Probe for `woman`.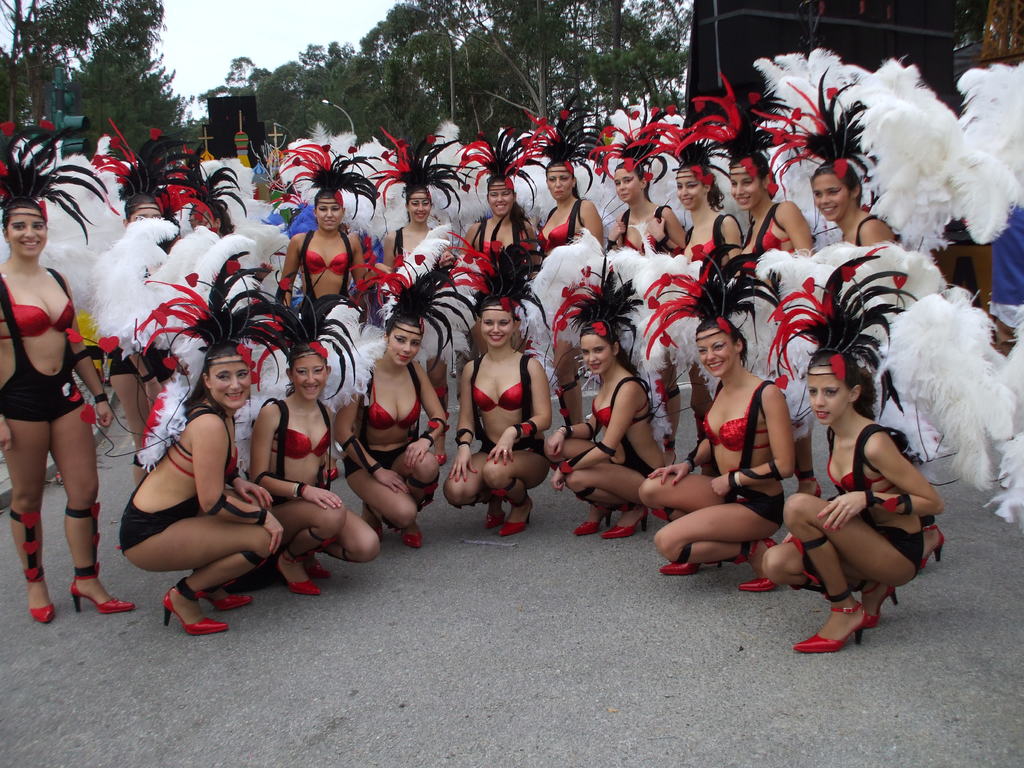
Probe result: {"x1": 440, "y1": 232, "x2": 546, "y2": 537}.
